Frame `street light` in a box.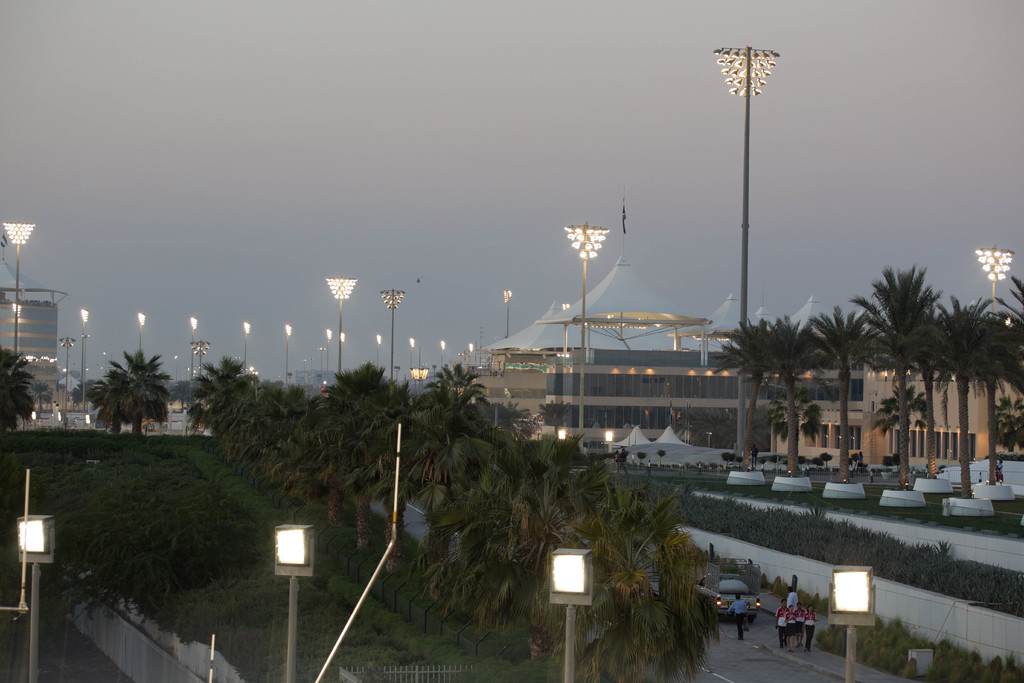
[376, 331, 381, 371].
